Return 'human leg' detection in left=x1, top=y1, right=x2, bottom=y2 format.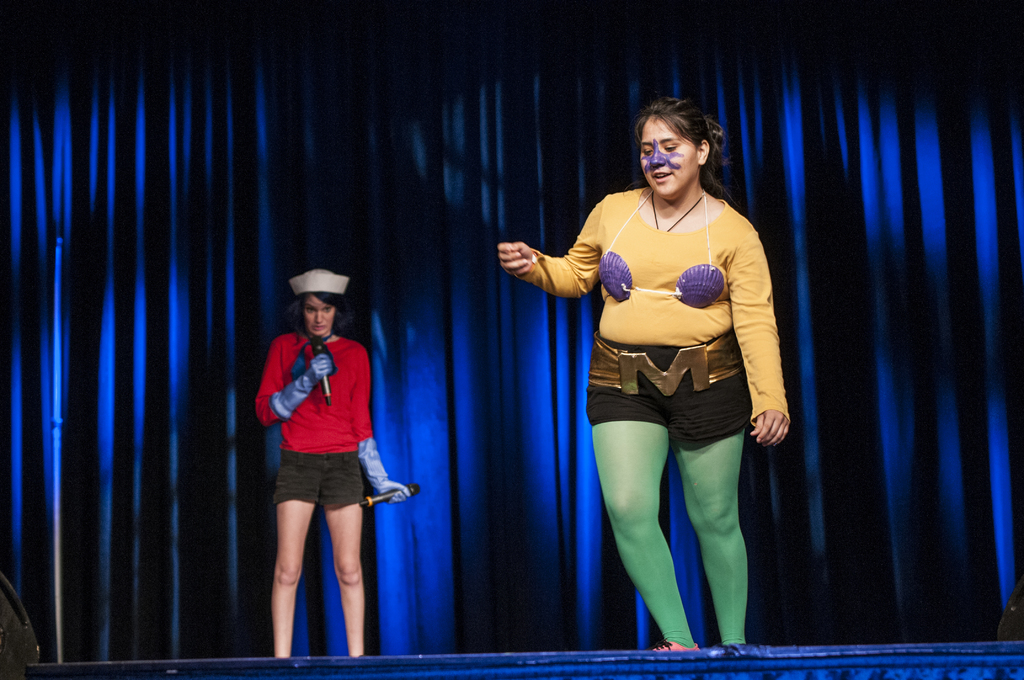
left=666, top=330, right=753, bottom=645.
